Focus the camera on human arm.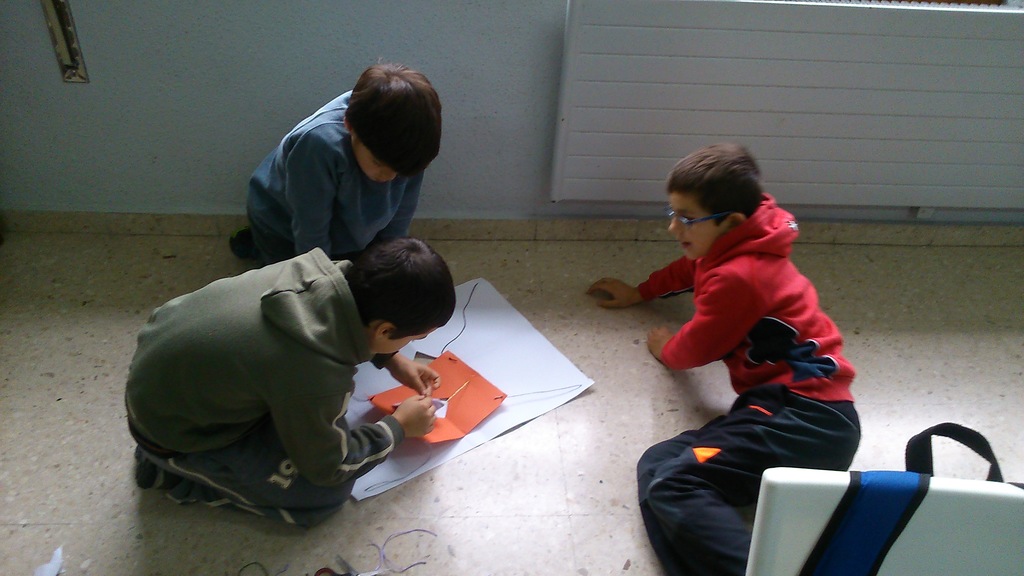
Focus region: l=590, t=256, r=687, b=302.
